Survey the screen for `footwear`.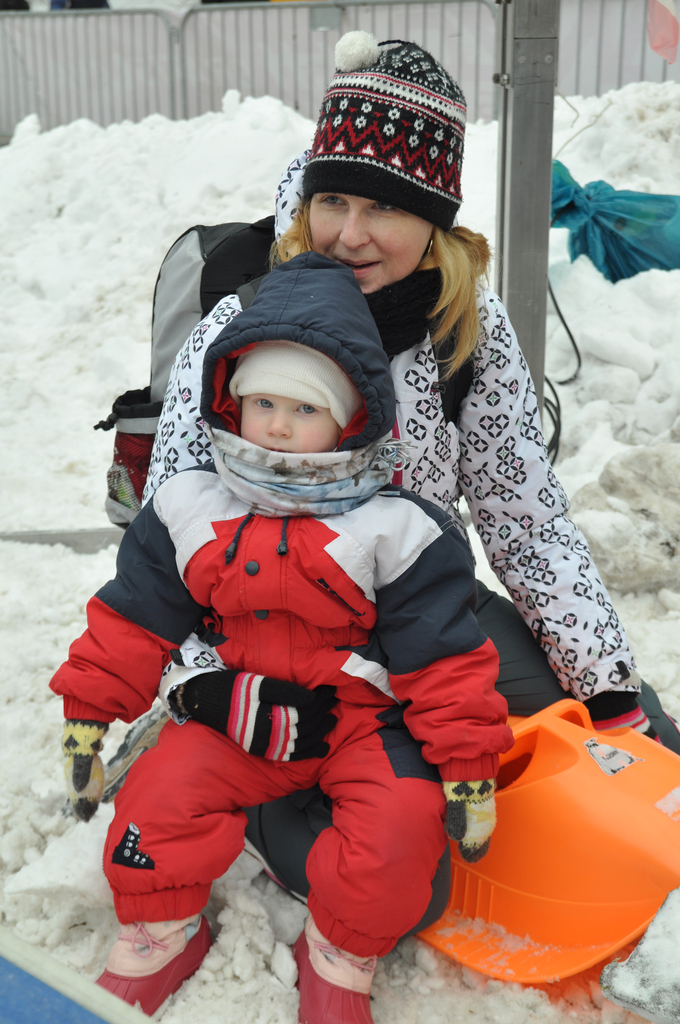
Survey found: (x1=91, y1=939, x2=197, y2=1007).
